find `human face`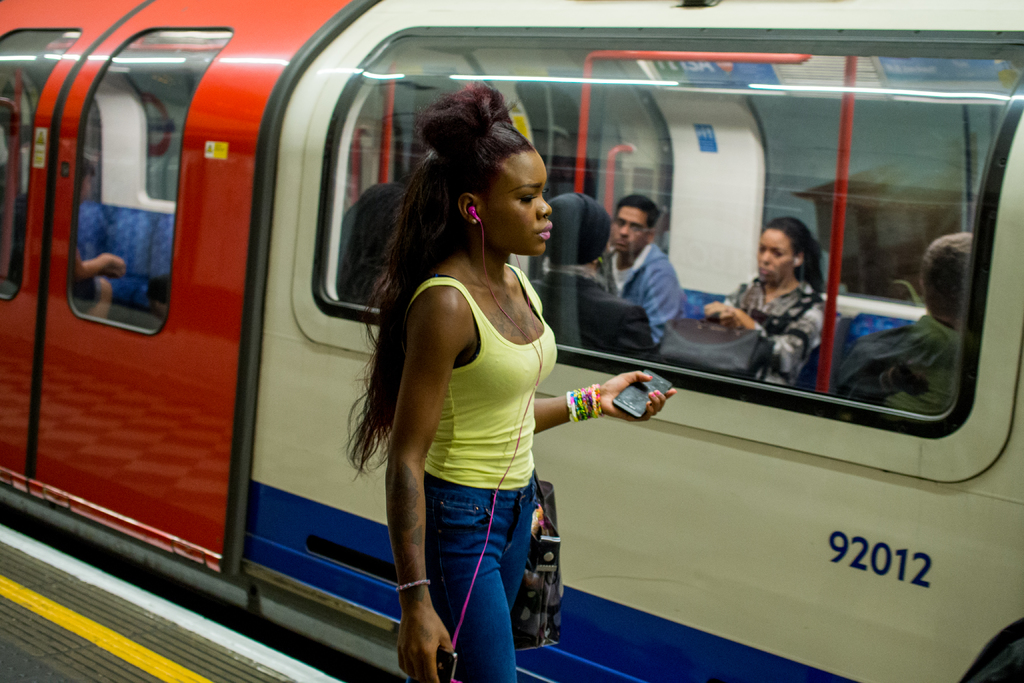
(x1=77, y1=172, x2=93, y2=202)
